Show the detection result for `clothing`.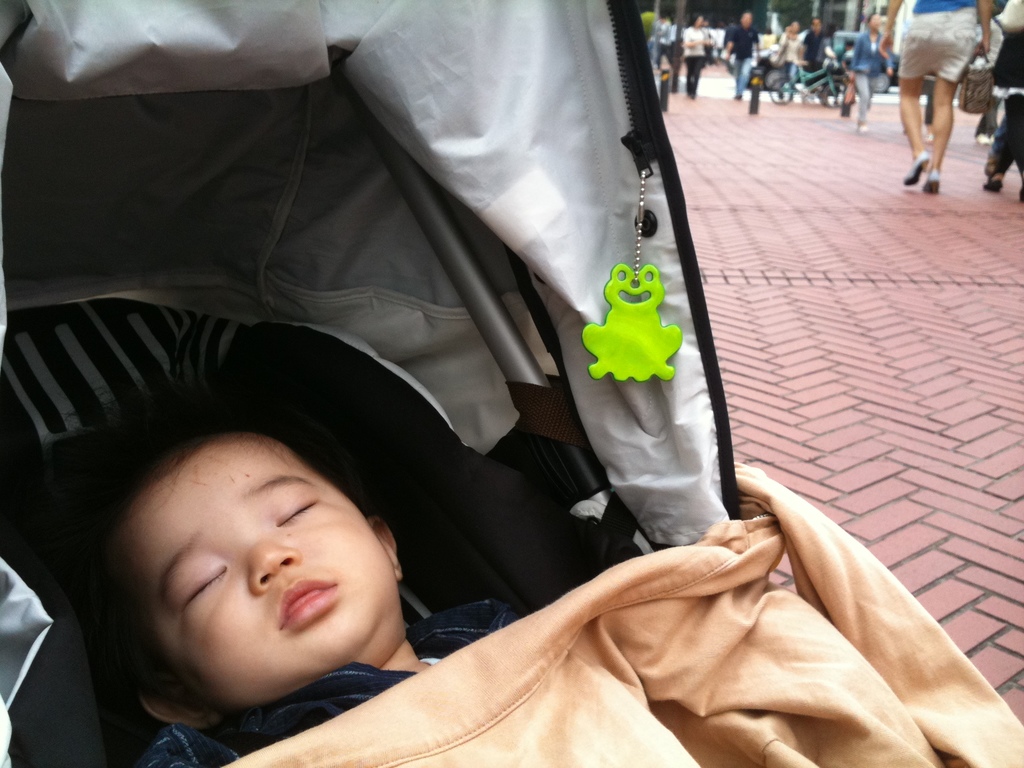
848, 26, 884, 129.
